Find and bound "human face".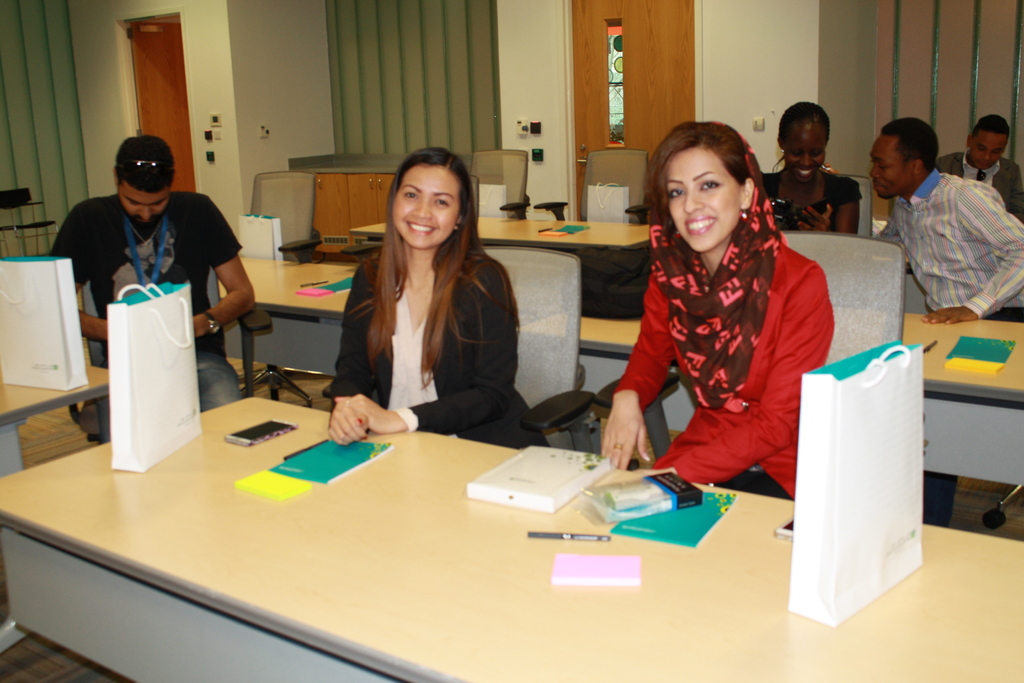
Bound: l=119, t=179, r=172, b=224.
